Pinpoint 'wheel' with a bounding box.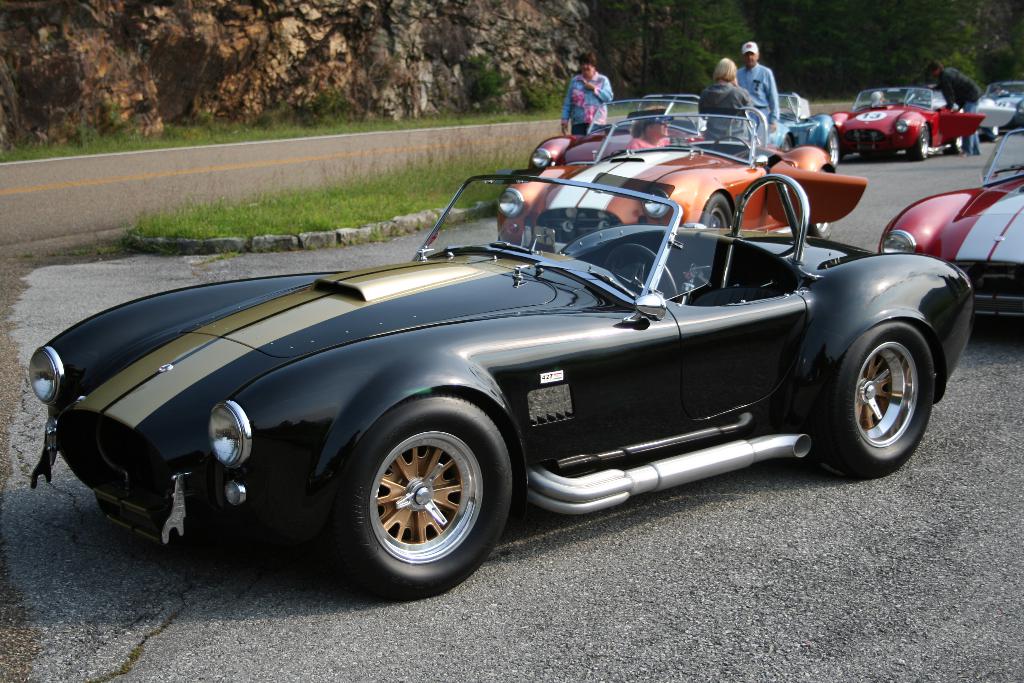
<box>821,126,840,167</box>.
